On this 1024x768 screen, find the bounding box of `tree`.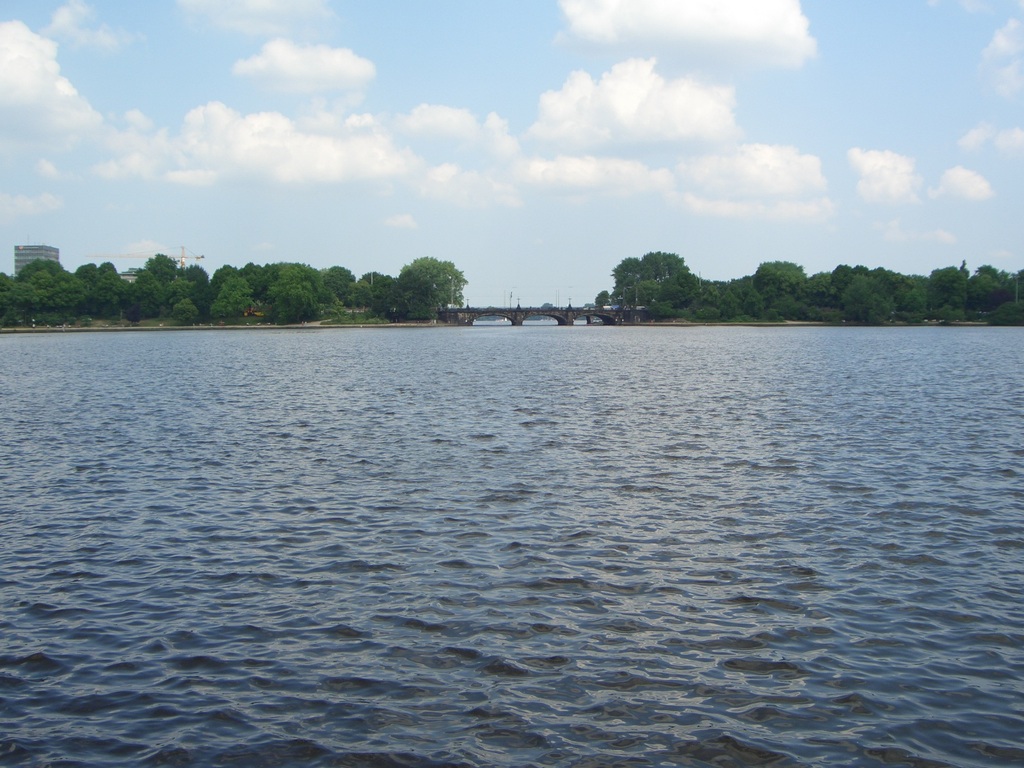
Bounding box: box(332, 257, 347, 301).
